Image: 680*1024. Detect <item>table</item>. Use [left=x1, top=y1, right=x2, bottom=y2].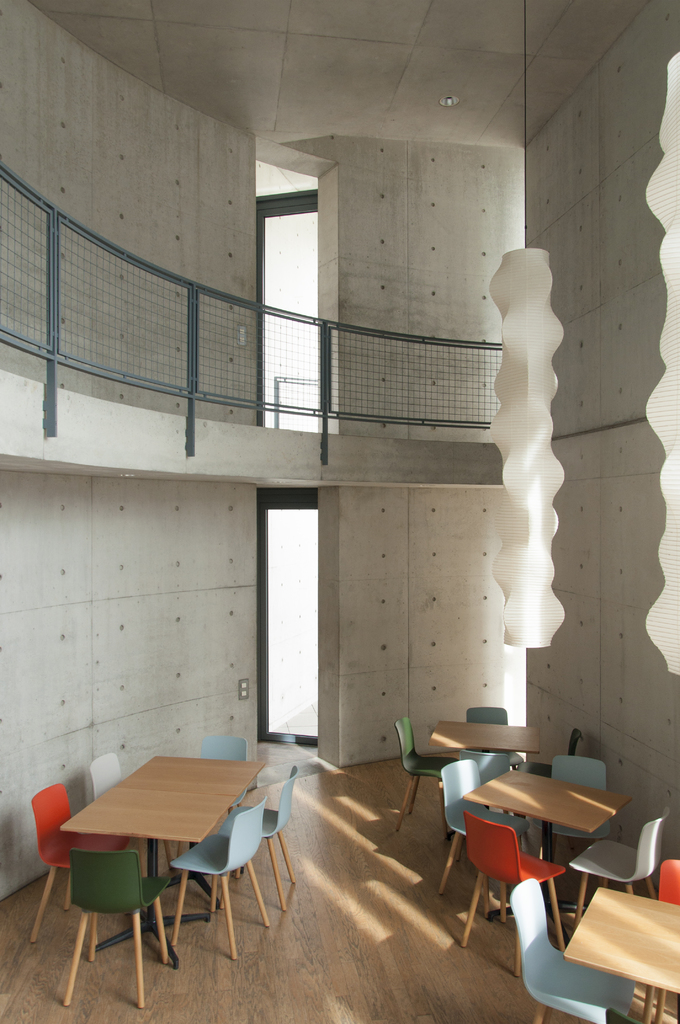
[left=469, top=767, right=631, bottom=922].
